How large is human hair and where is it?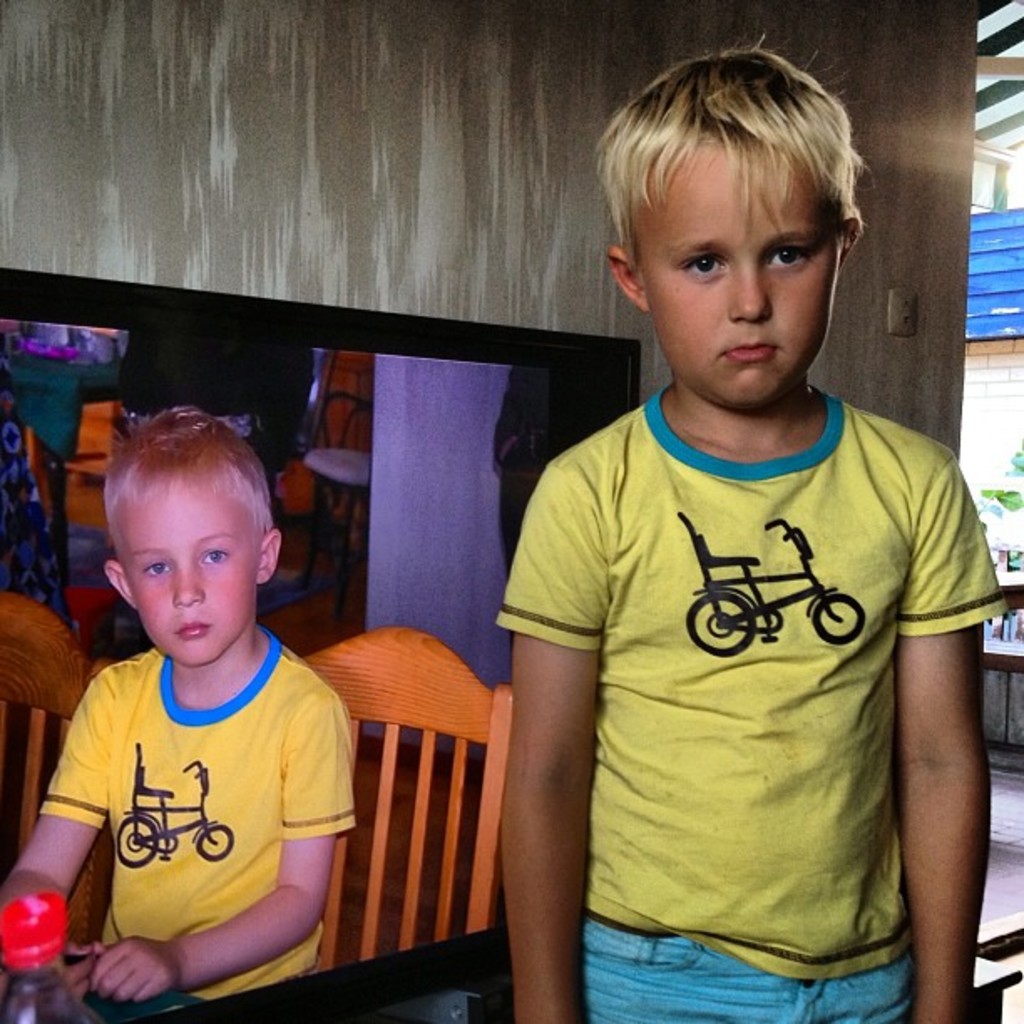
Bounding box: pyautogui.locateOnScreen(606, 52, 867, 340).
